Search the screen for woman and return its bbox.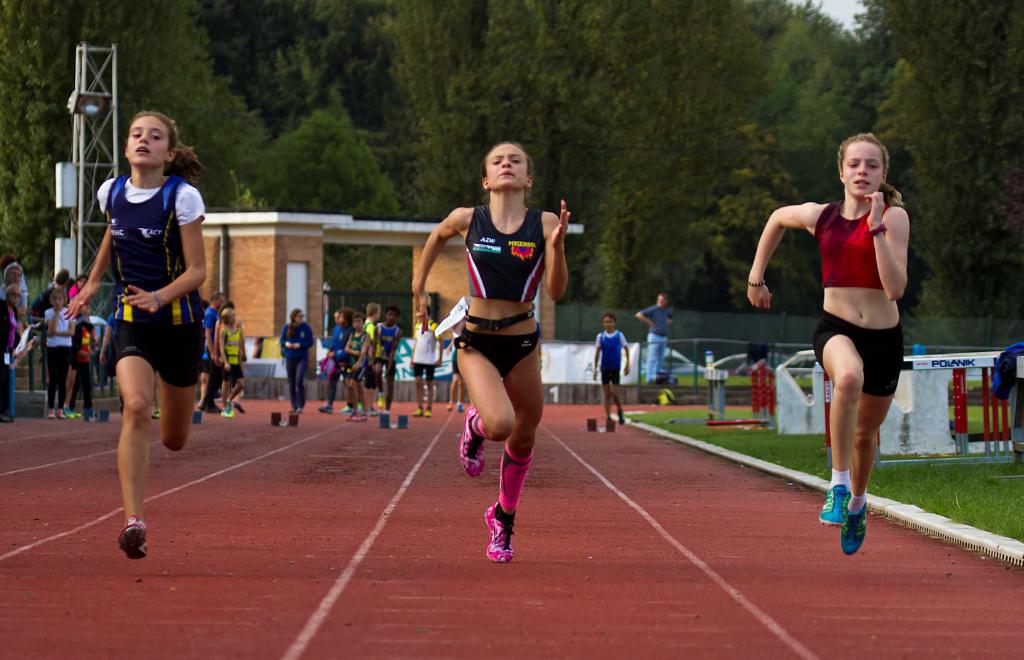
Found: bbox=(0, 285, 20, 423).
